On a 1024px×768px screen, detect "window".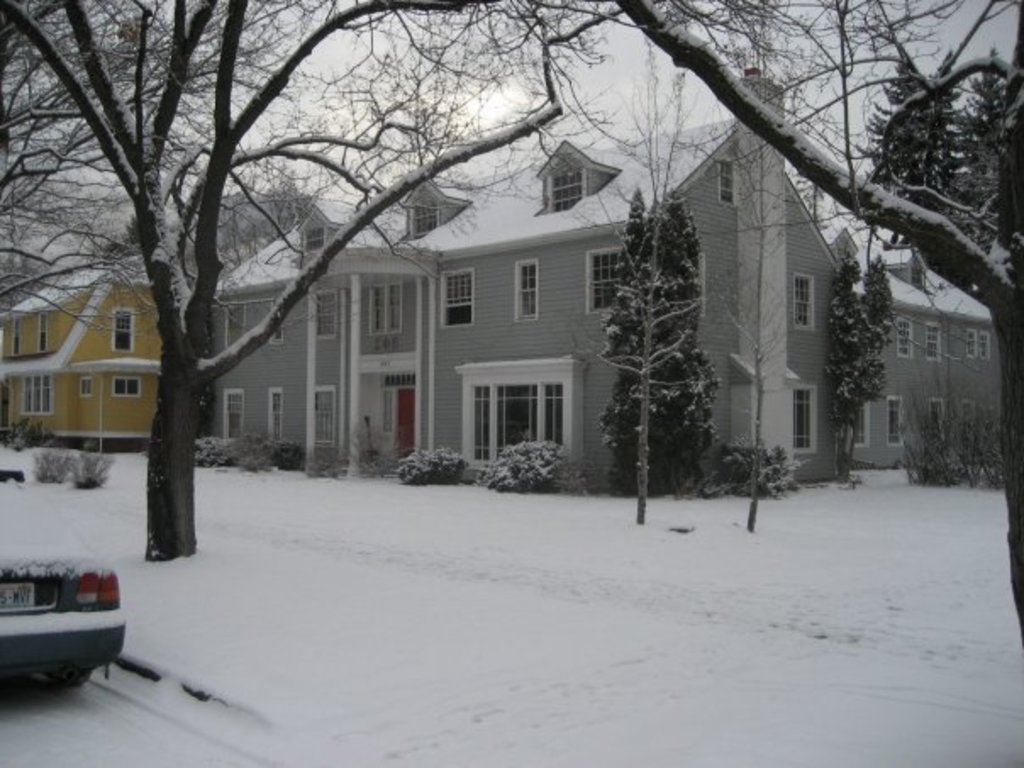
locate(12, 322, 20, 358).
